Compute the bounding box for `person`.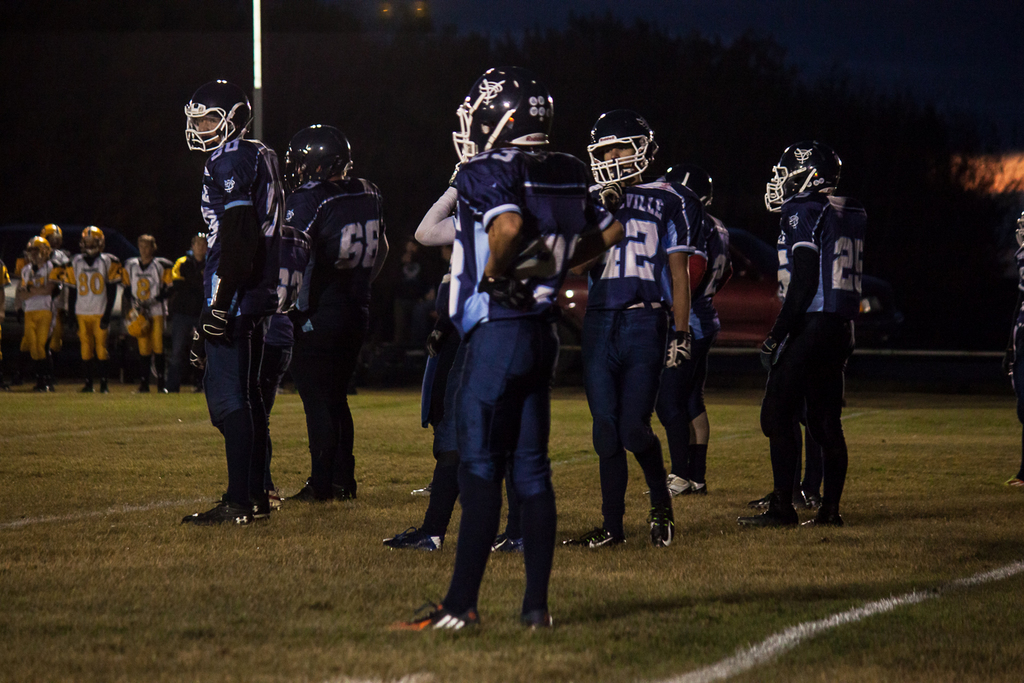
x1=64 y1=218 x2=120 y2=389.
